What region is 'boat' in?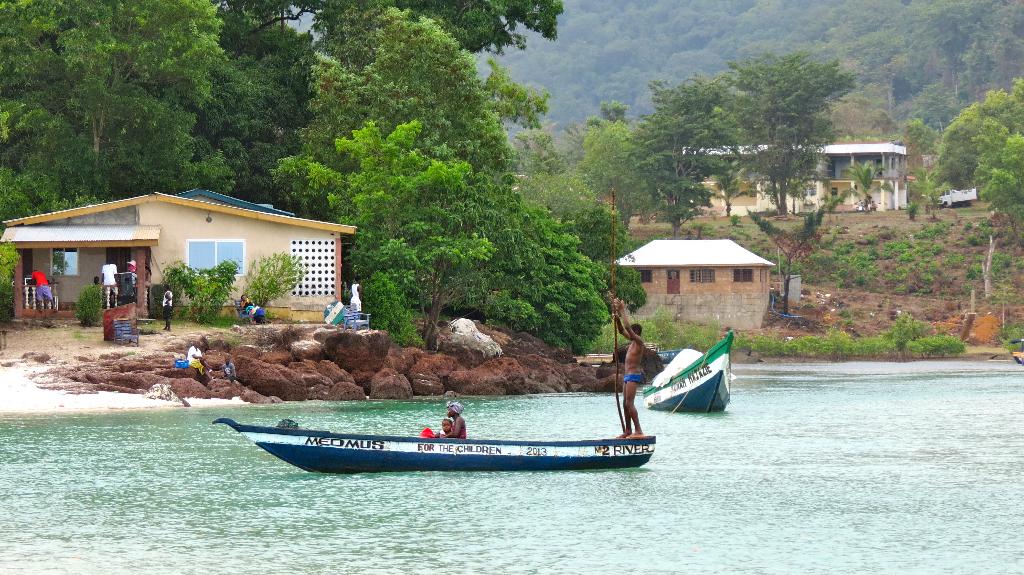
box(652, 332, 737, 422).
